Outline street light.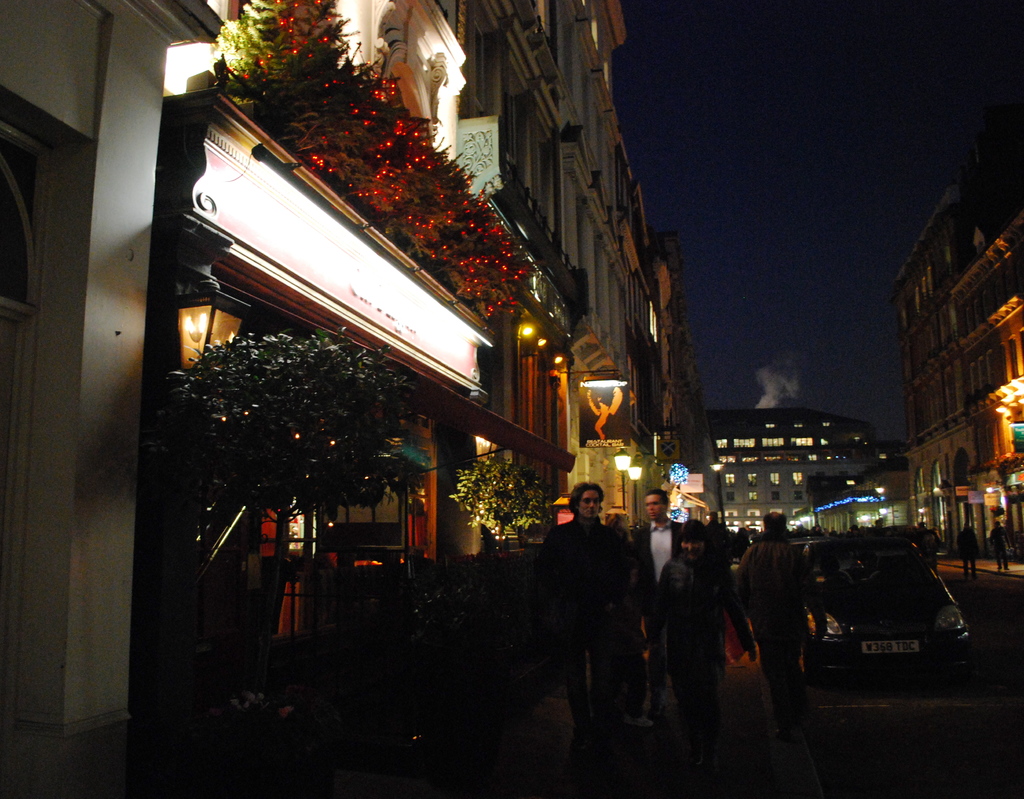
Outline: l=627, t=457, r=648, b=521.
